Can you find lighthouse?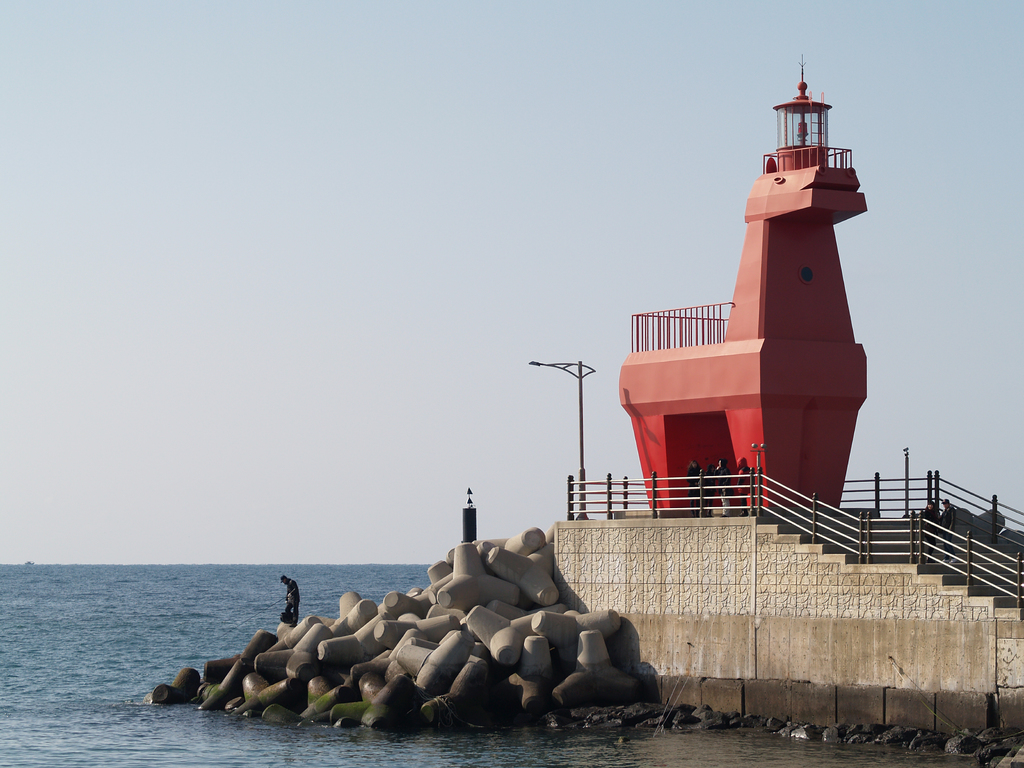
Yes, bounding box: x1=620, y1=55, x2=865, y2=505.
